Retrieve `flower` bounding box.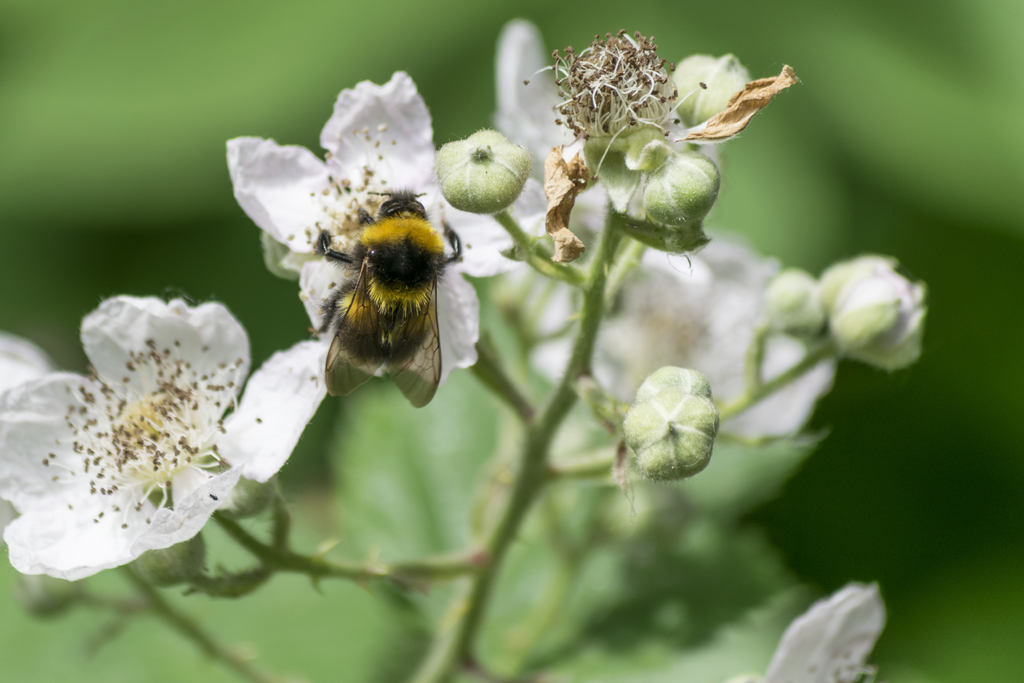
Bounding box: BBox(728, 582, 883, 682).
